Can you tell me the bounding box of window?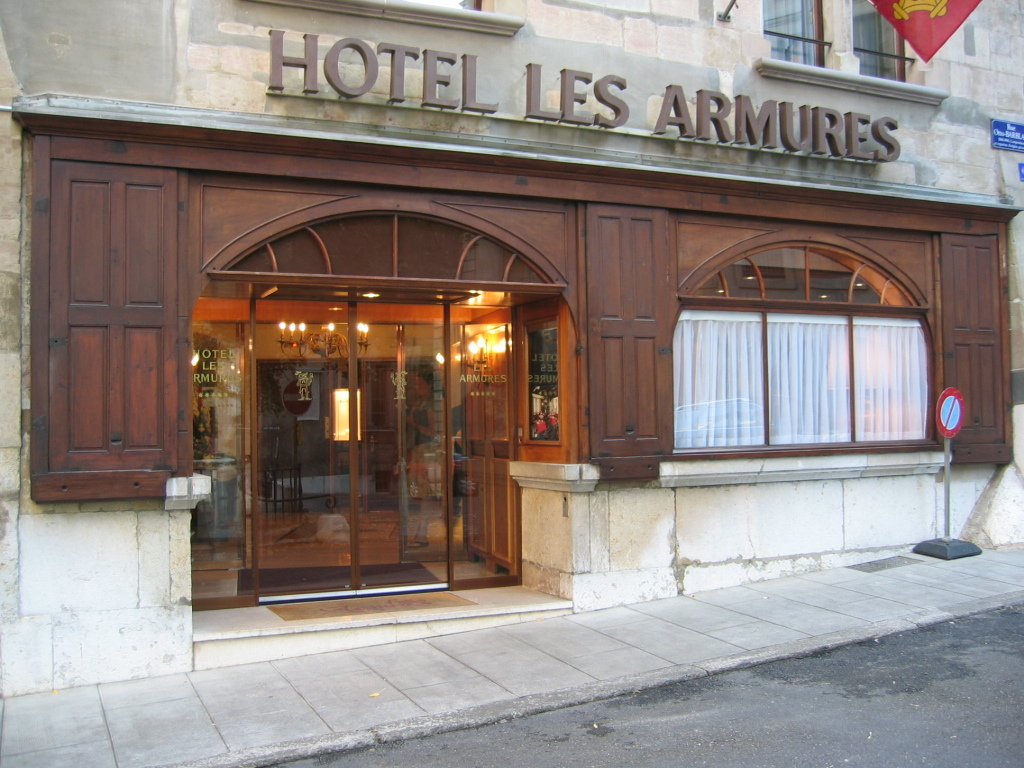
245:0:522:27.
